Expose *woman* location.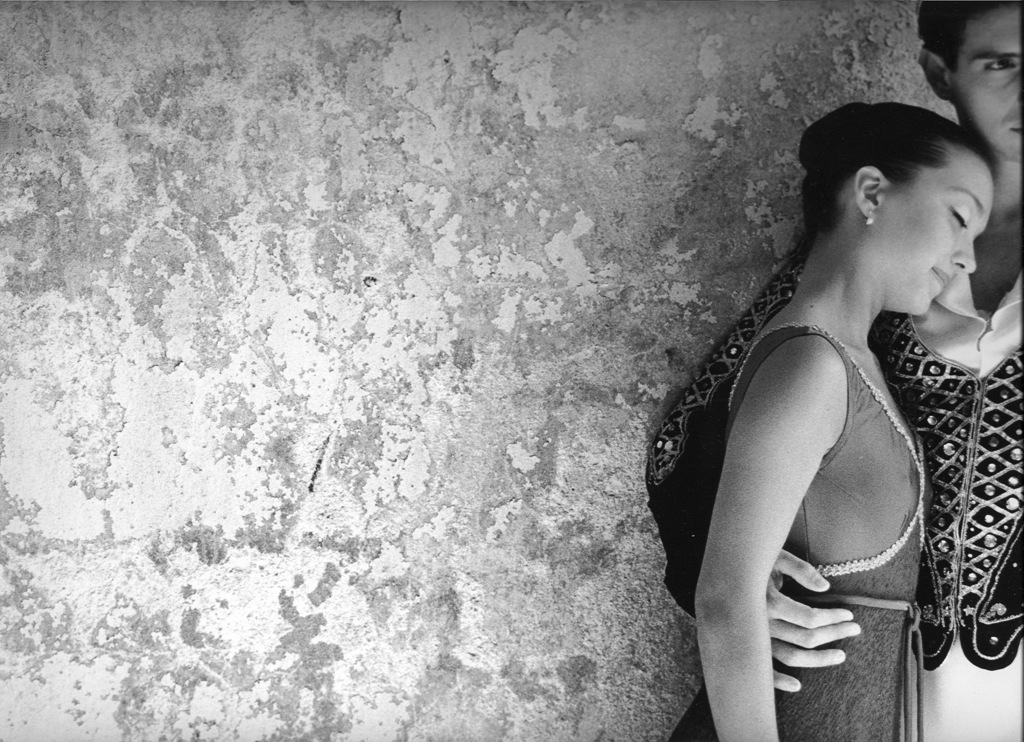
Exposed at rect(674, 104, 998, 741).
